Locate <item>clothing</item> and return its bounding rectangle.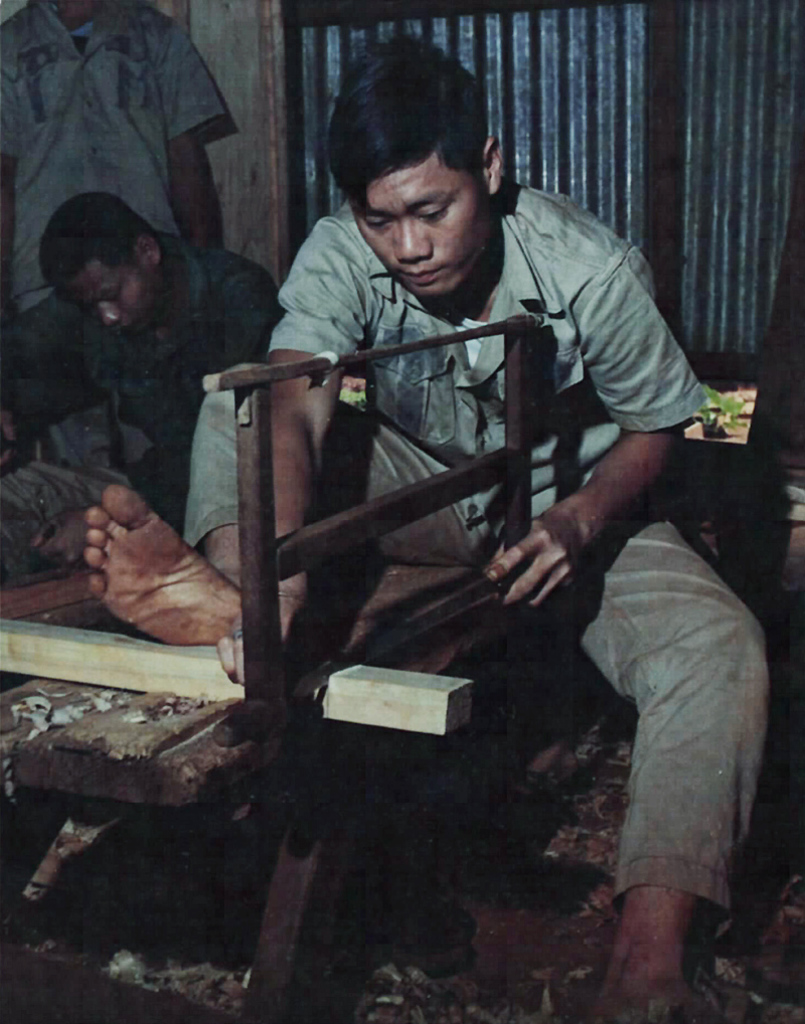
Rect(165, 191, 793, 942).
